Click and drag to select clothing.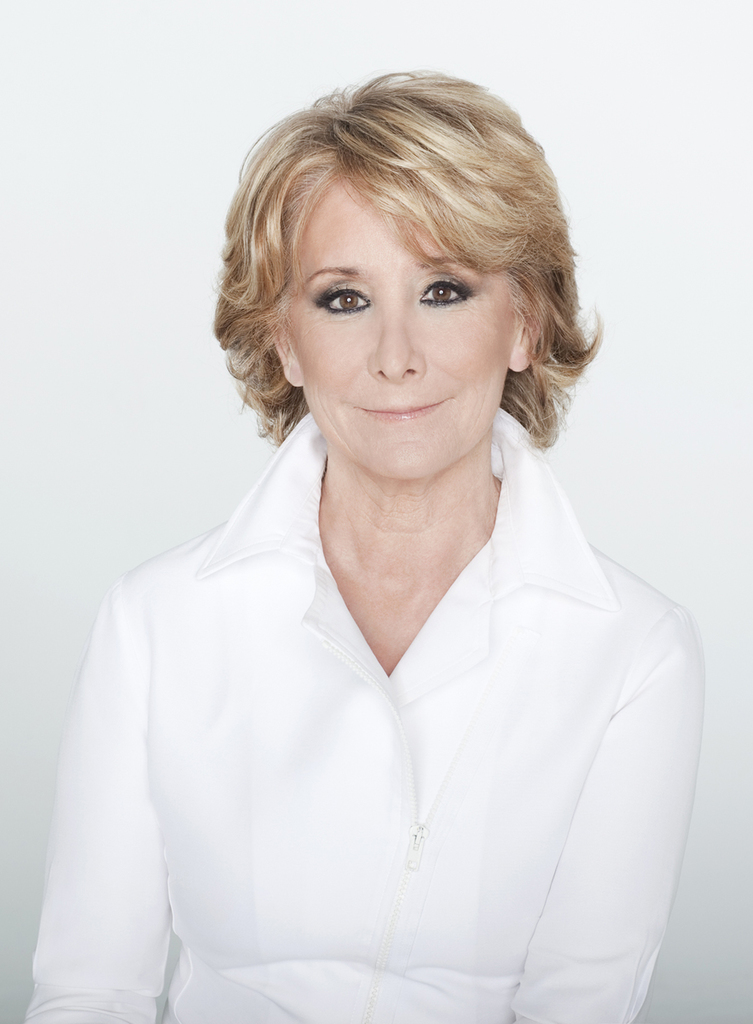
Selection: left=46, top=335, right=712, bottom=1014.
